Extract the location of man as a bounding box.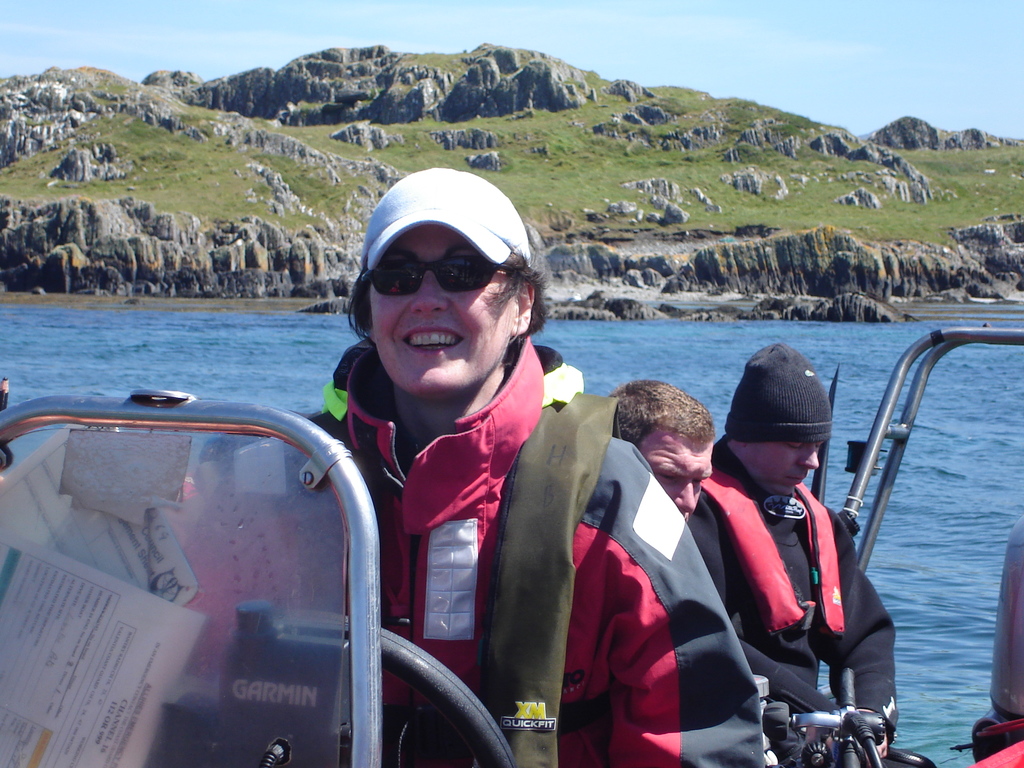
left=686, top=340, right=919, bottom=767.
